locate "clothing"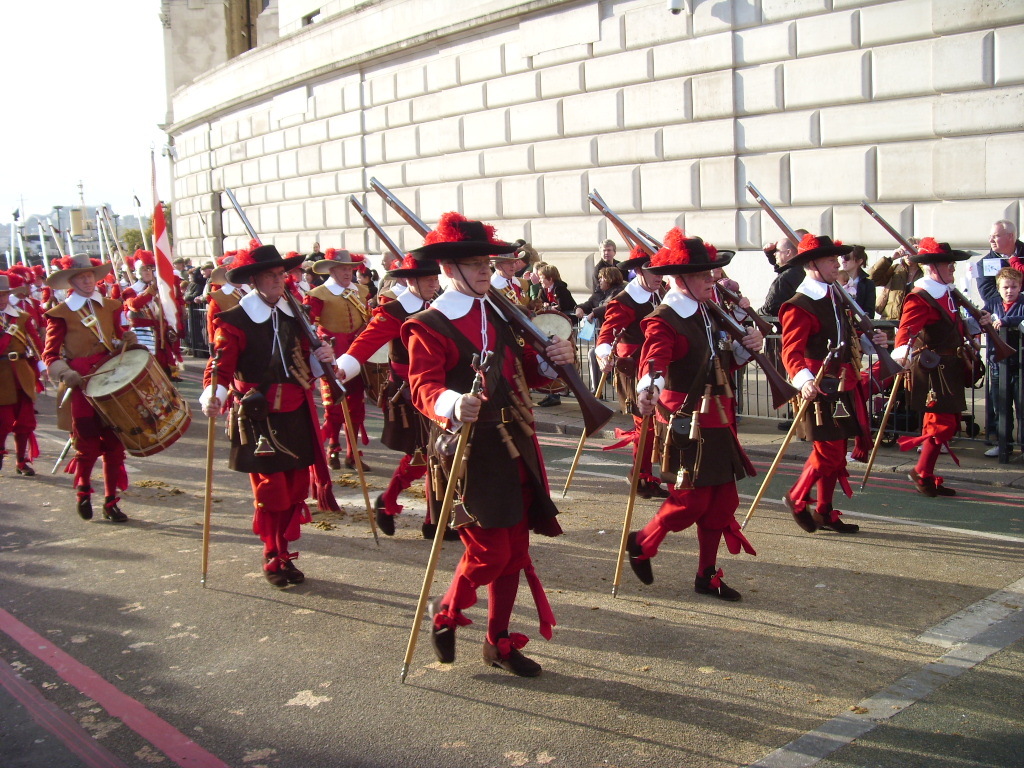
box(196, 288, 332, 546)
